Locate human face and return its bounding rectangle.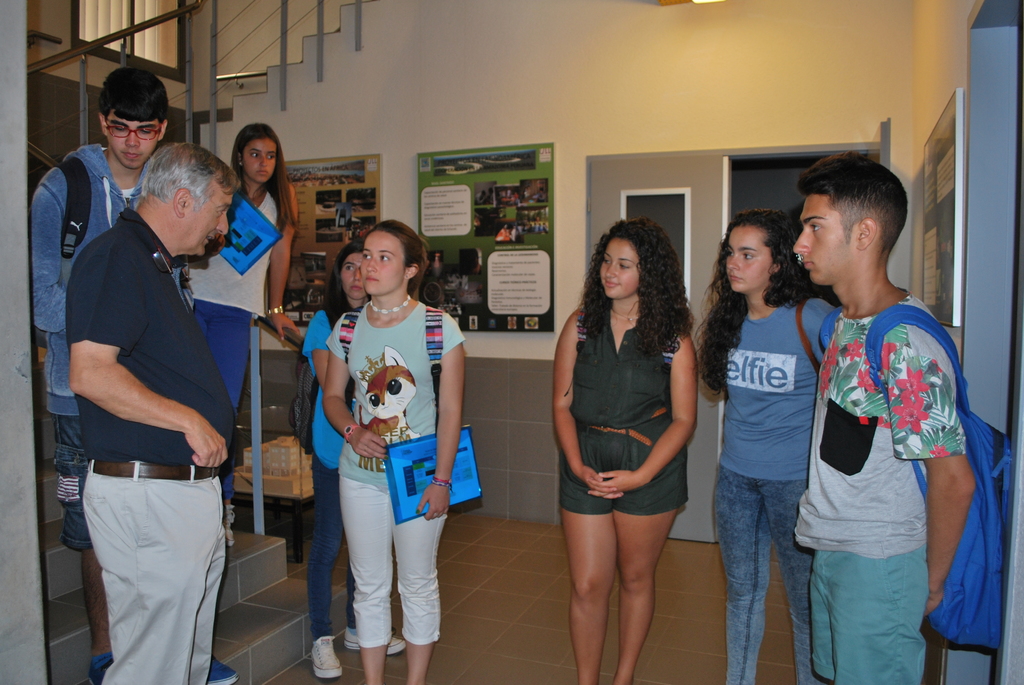
left=184, top=181, right=229, bottom=255.
